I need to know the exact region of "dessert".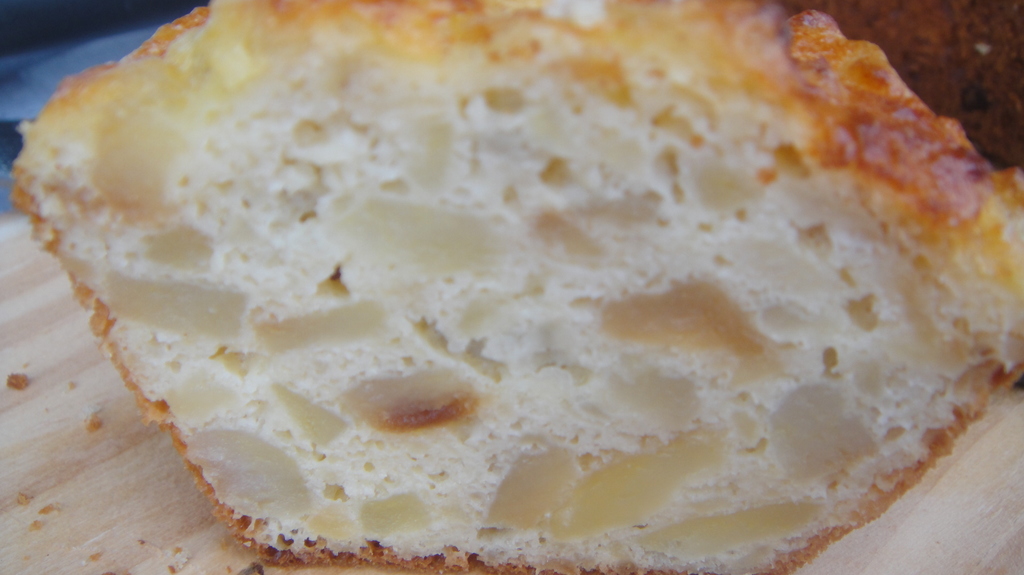
Region: 21, 0, 996, 574.
